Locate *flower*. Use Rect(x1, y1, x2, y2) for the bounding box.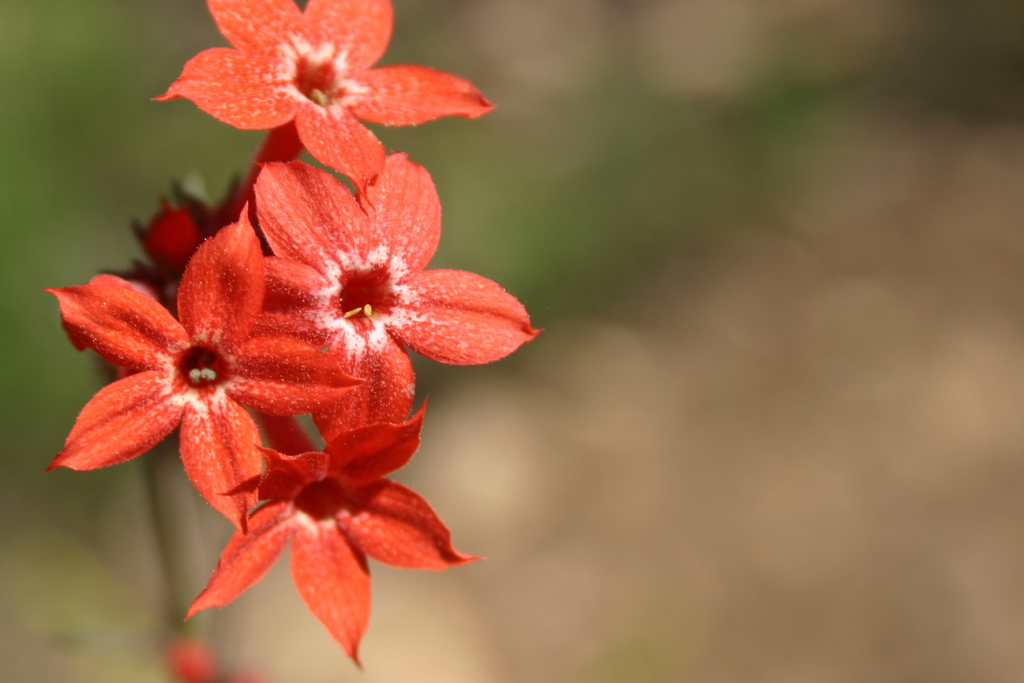
Rect(39, 197, 356, 529).
